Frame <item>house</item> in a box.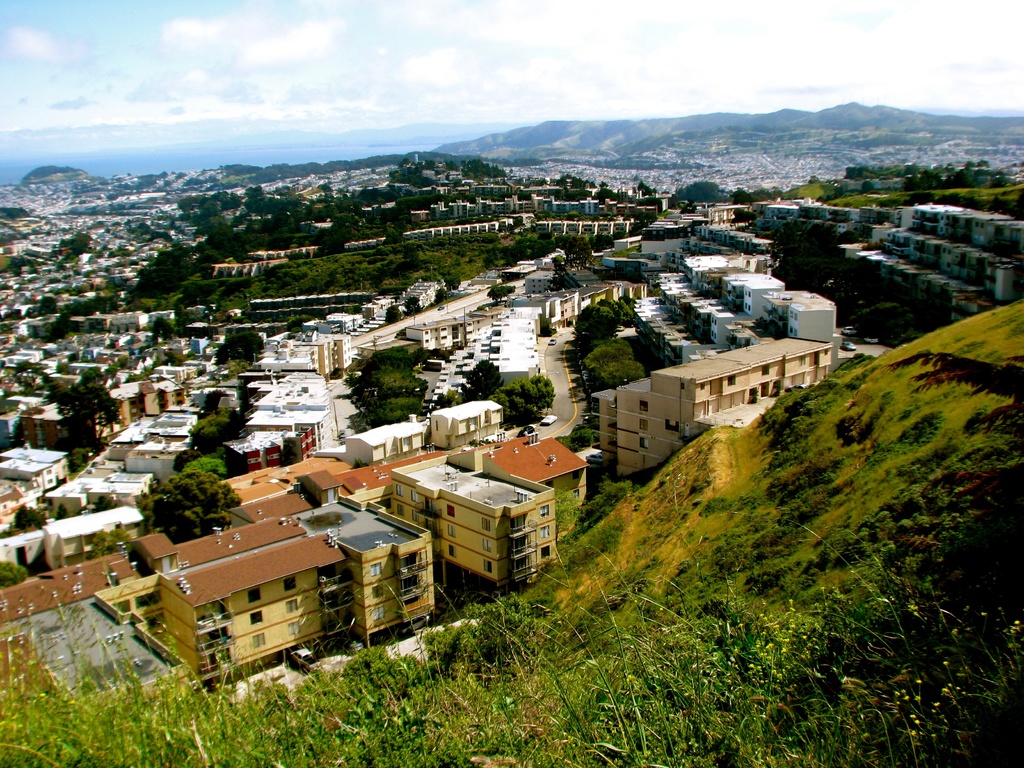
box=[22, 269, 38, 280].
